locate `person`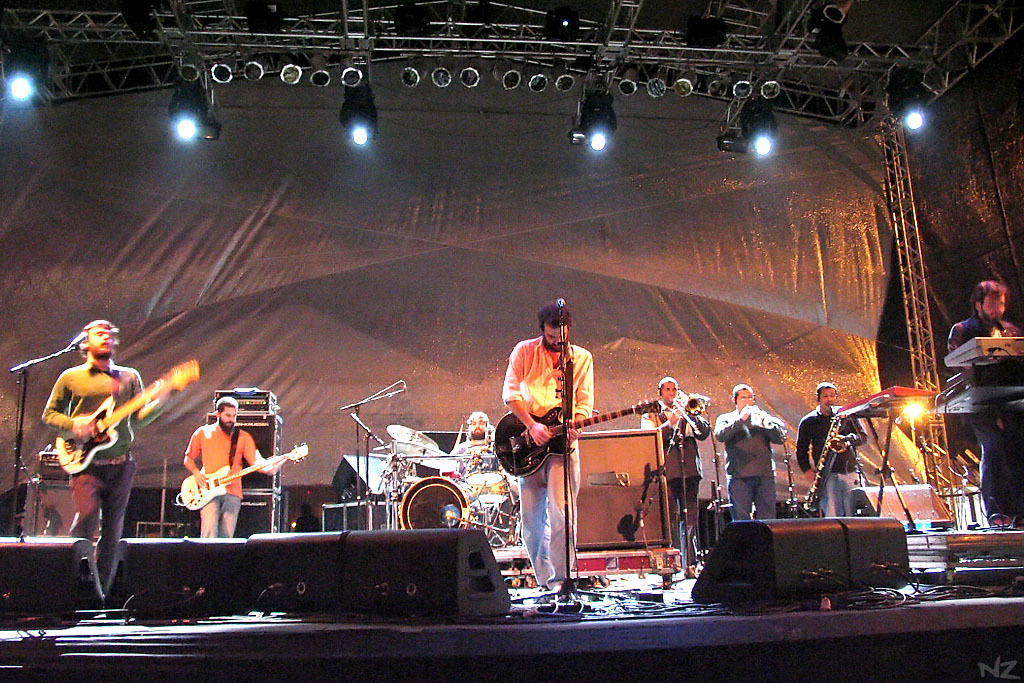
44/331/197/586
